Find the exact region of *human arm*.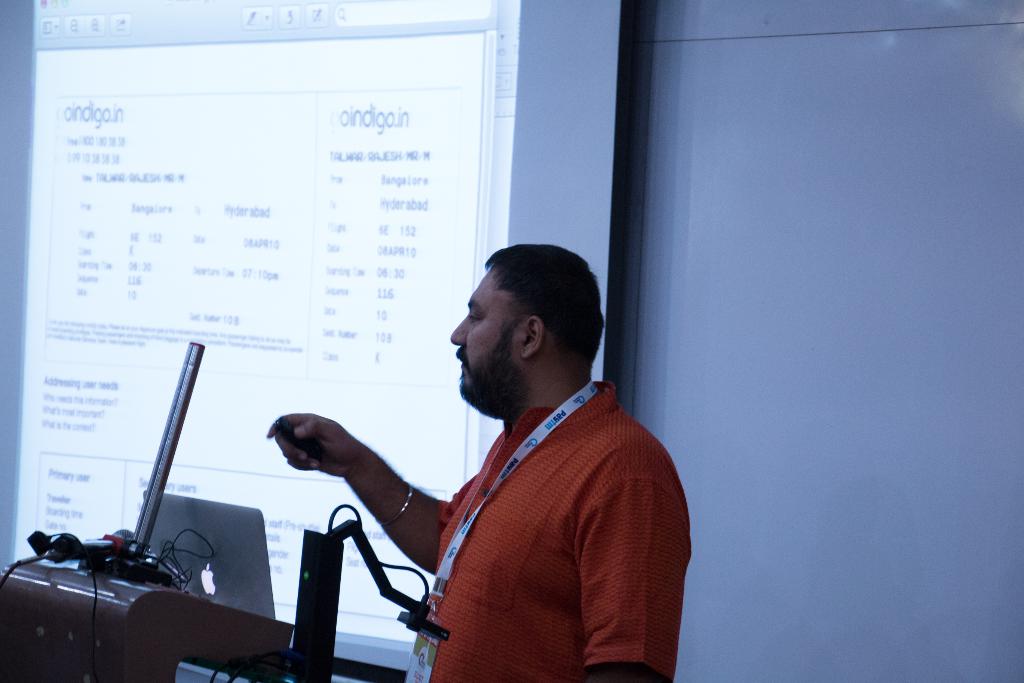
Exact region: [584, 452, 683, 682].
